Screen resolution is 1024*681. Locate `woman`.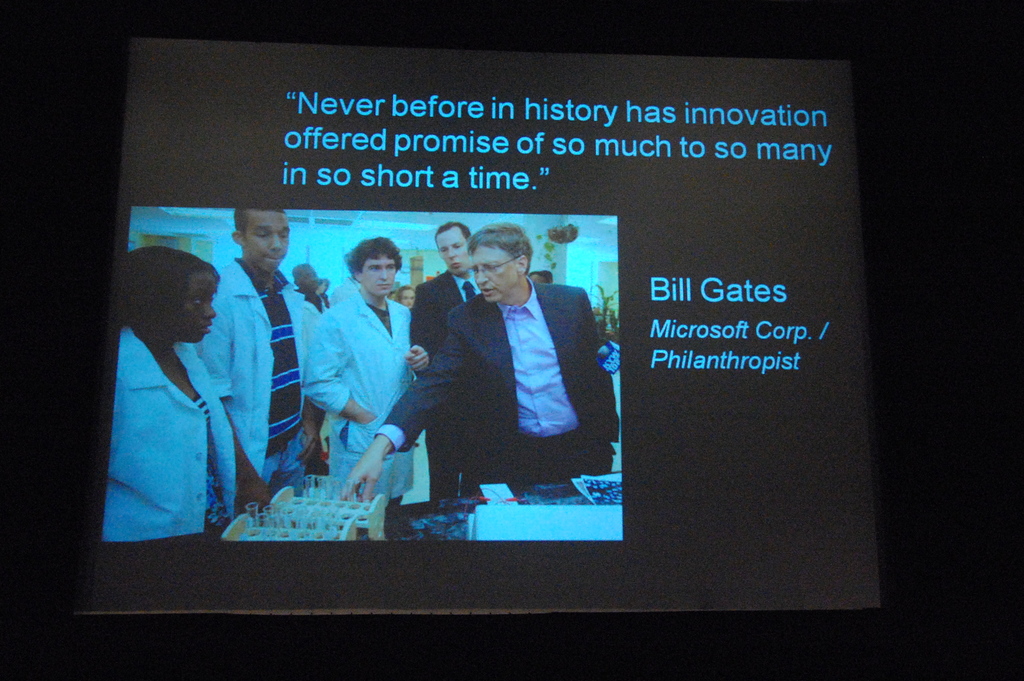
x1=122, y1=234, x2=239, y2=534.
